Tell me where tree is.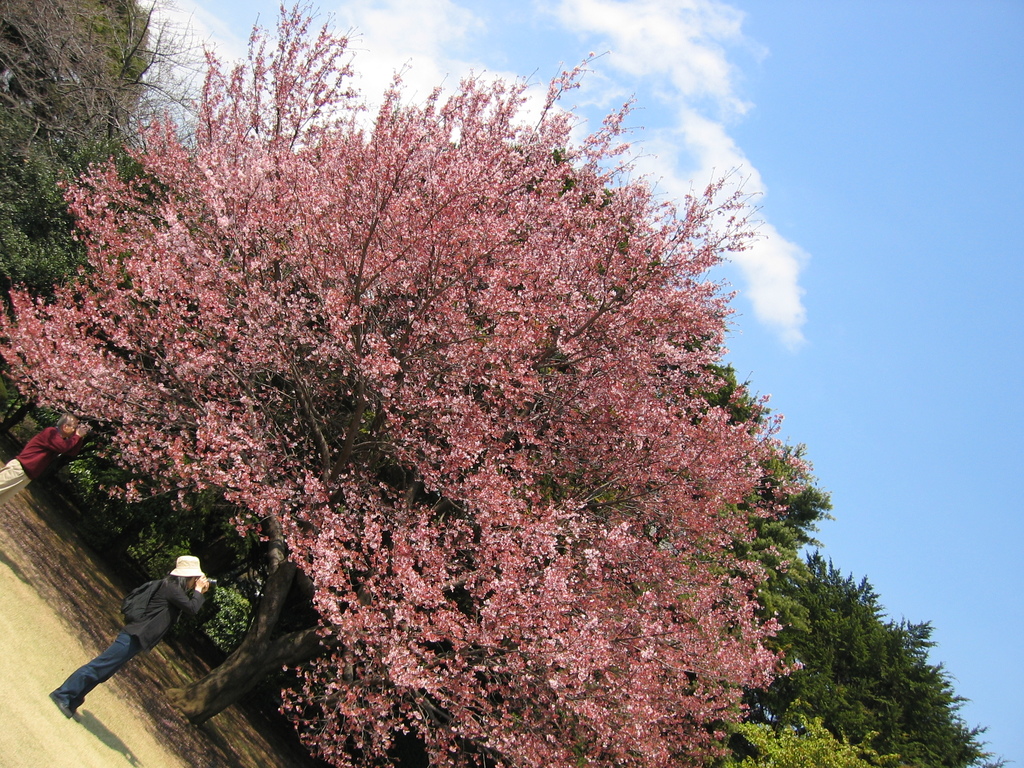
tree is at region(9, 19, 918, 724).
